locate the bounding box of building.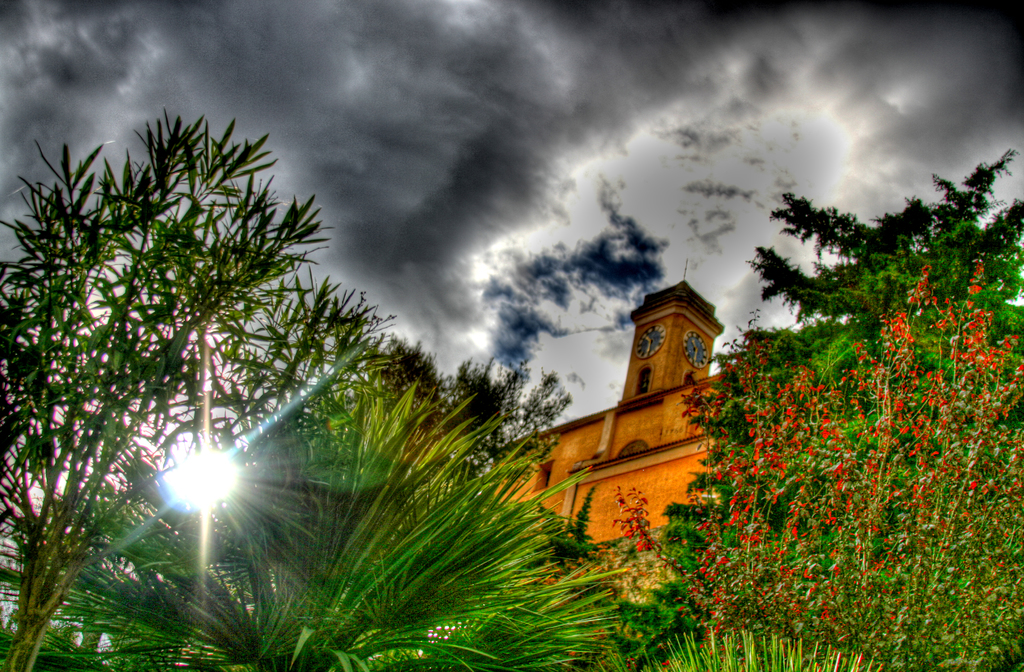
Bounding box: (489, 277, 721, 656).
